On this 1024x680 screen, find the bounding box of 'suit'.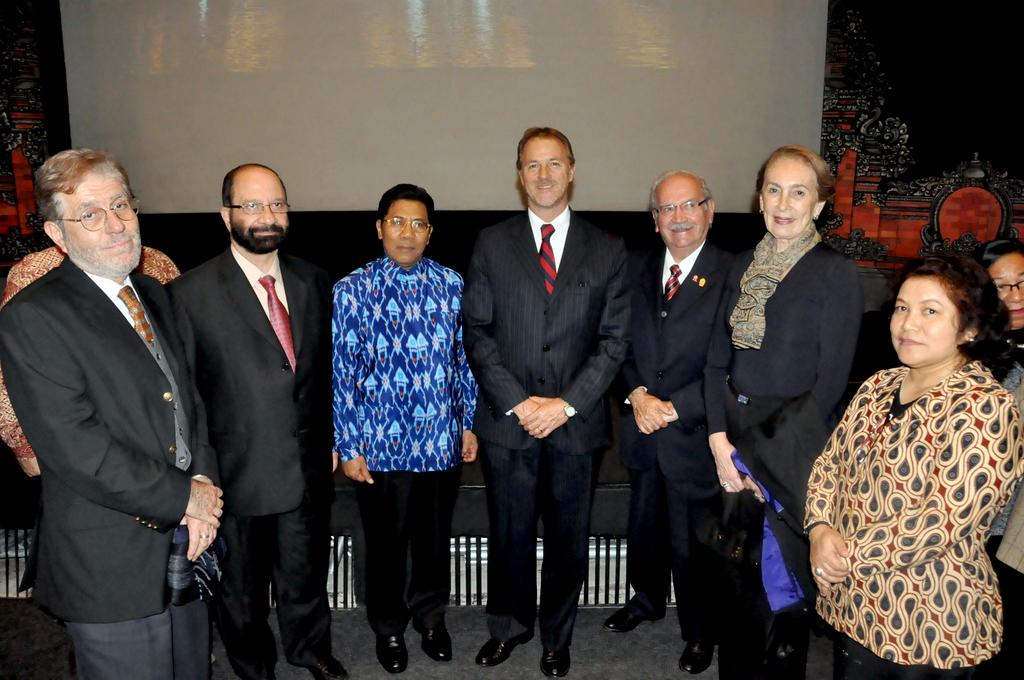
Bounding box: l=468, t=117, r=630, b=679.
